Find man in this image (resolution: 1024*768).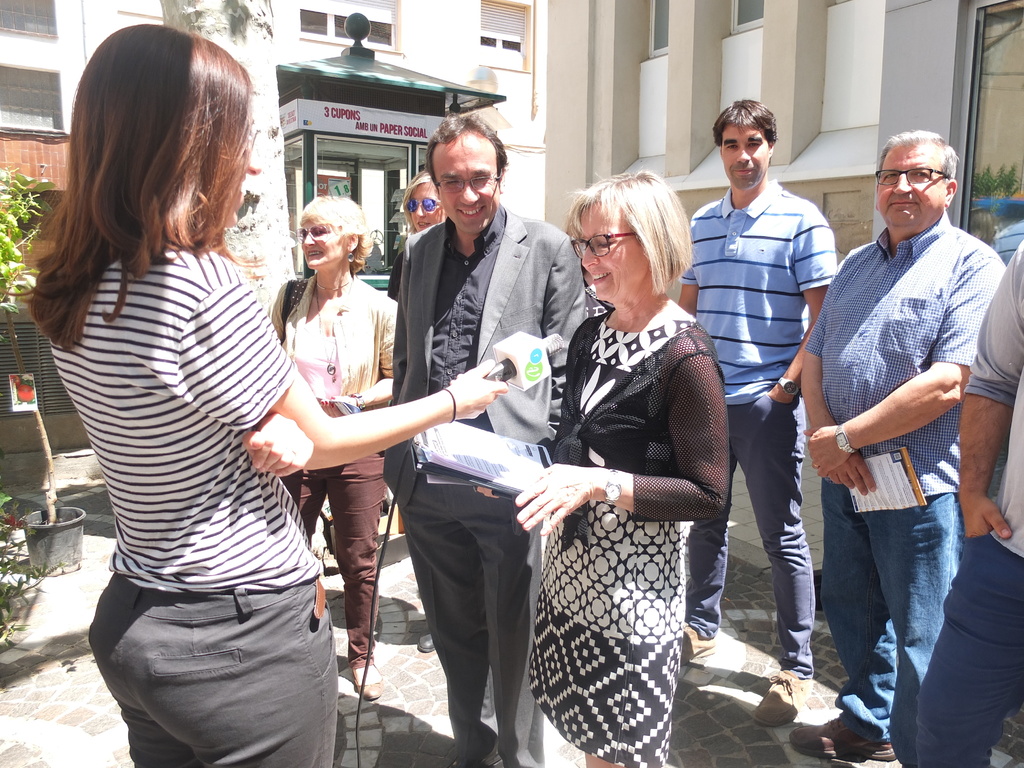
BBox(900, 235, 1023, 767).
